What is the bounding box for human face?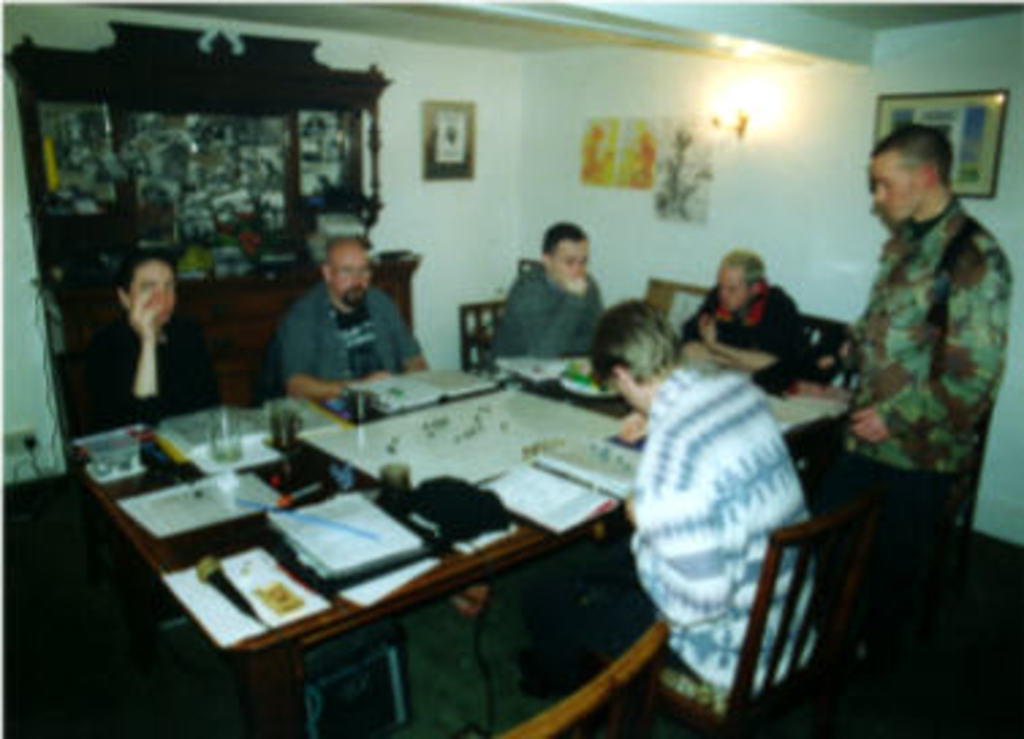
(left=331, top=247, right=372, bottom=310).
